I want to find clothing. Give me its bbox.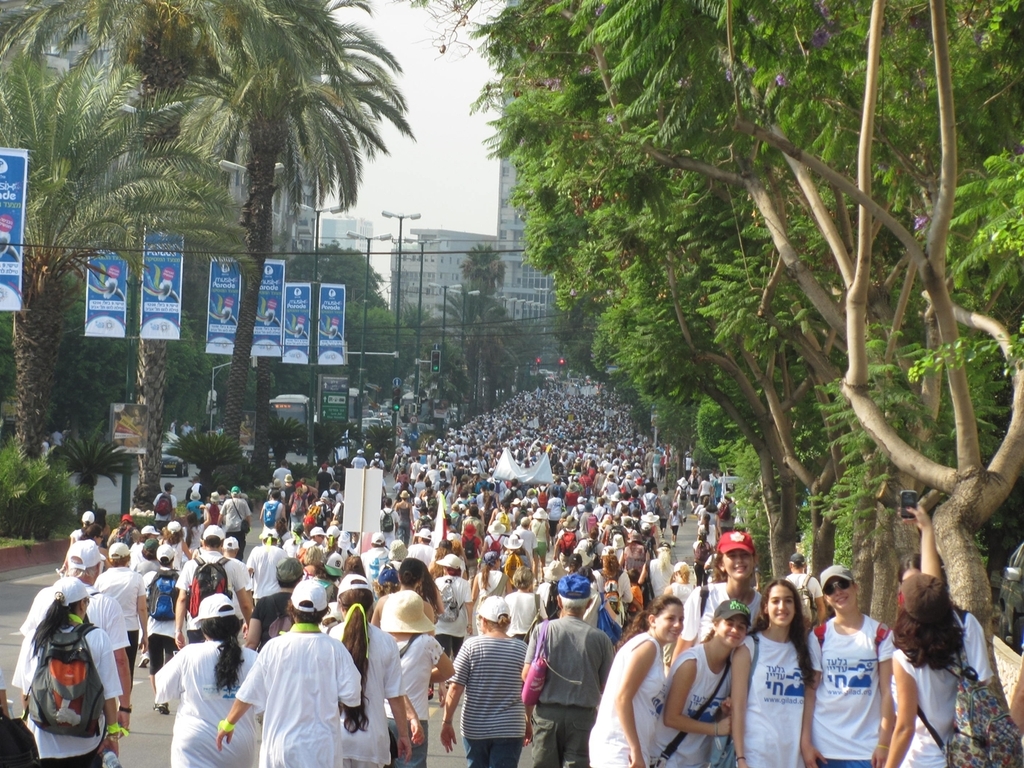
bbox=(602, 544, 629, 568).
